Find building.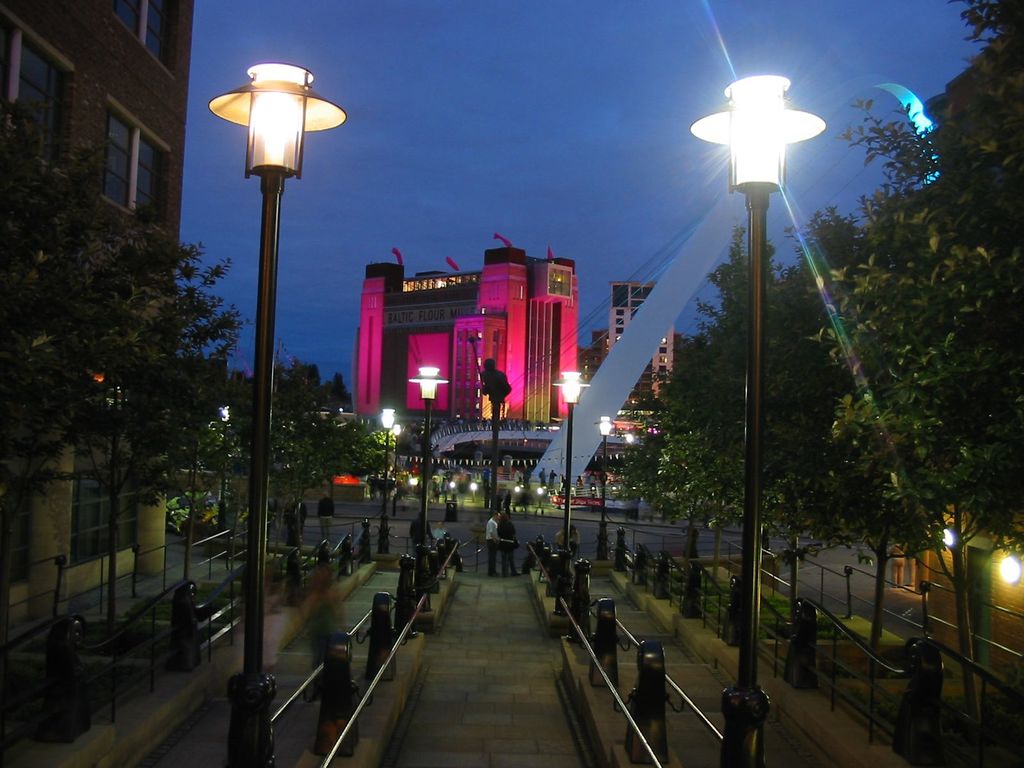
detection(354, 233, 581, 422).
